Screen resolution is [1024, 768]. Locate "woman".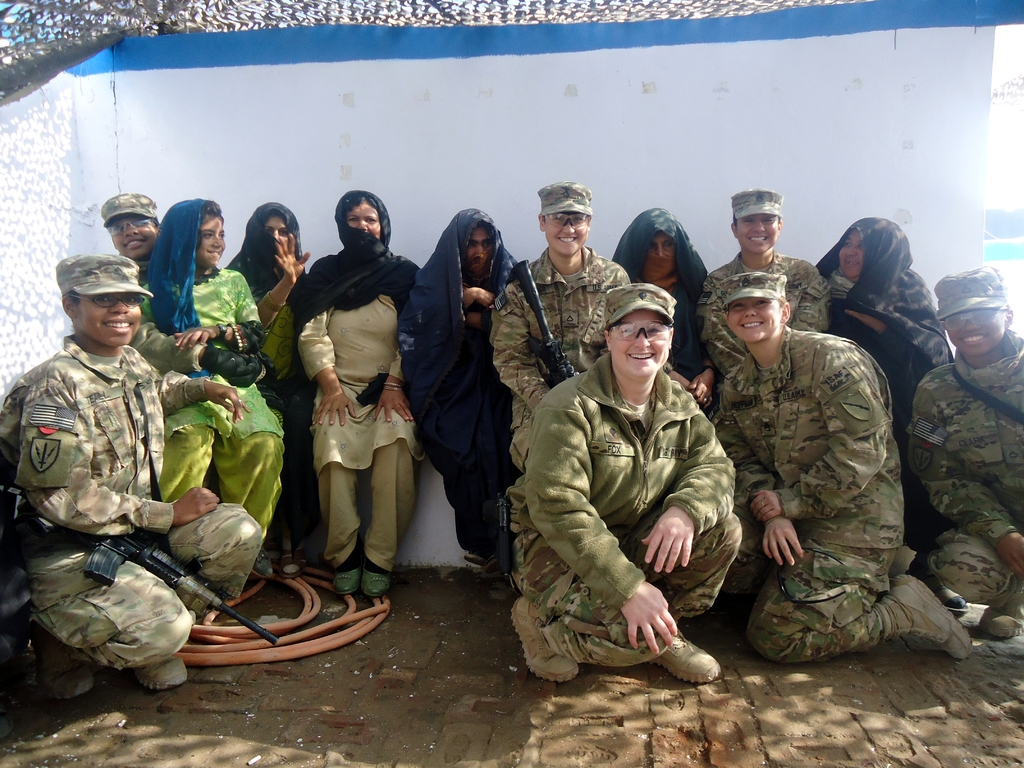
left=906, top=264, right=1023, bottom=652.
